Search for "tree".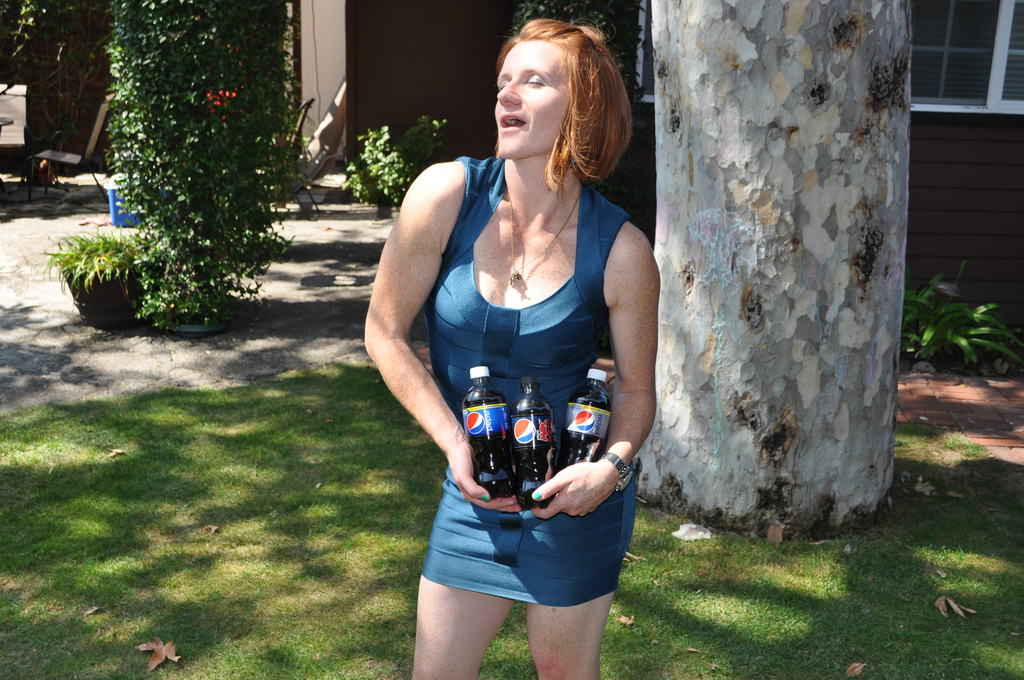
Found at <region>68, 226, 139, 328</region>.
